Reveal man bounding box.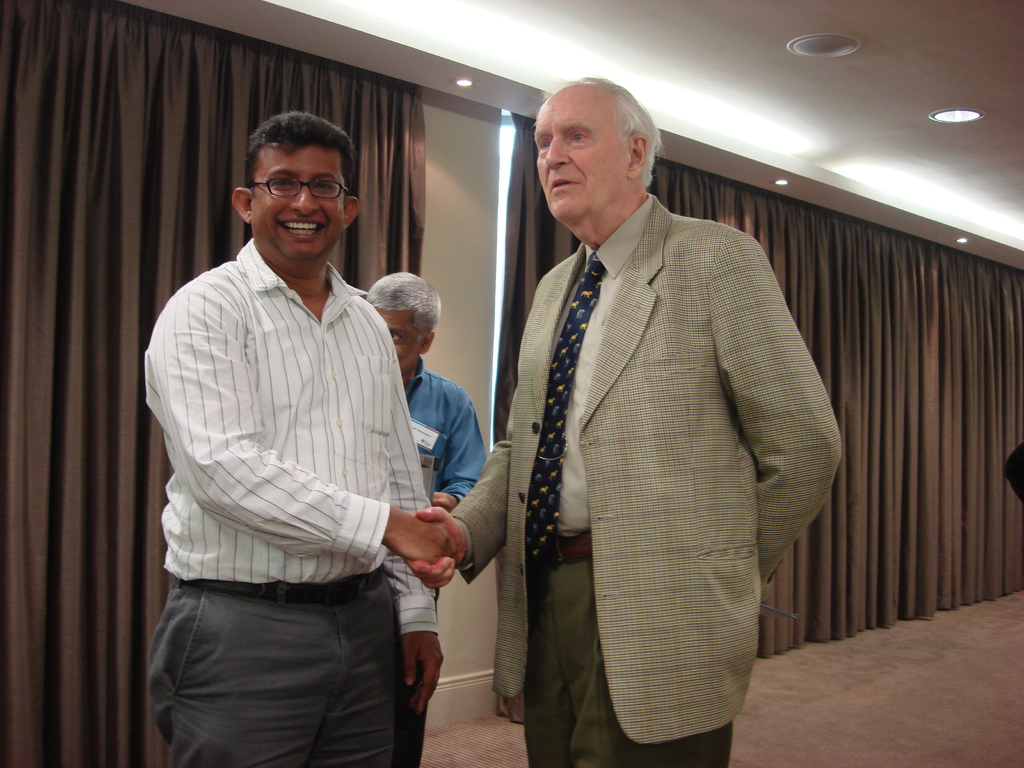
Revealed: Rect(138, 97, 463, 733).
